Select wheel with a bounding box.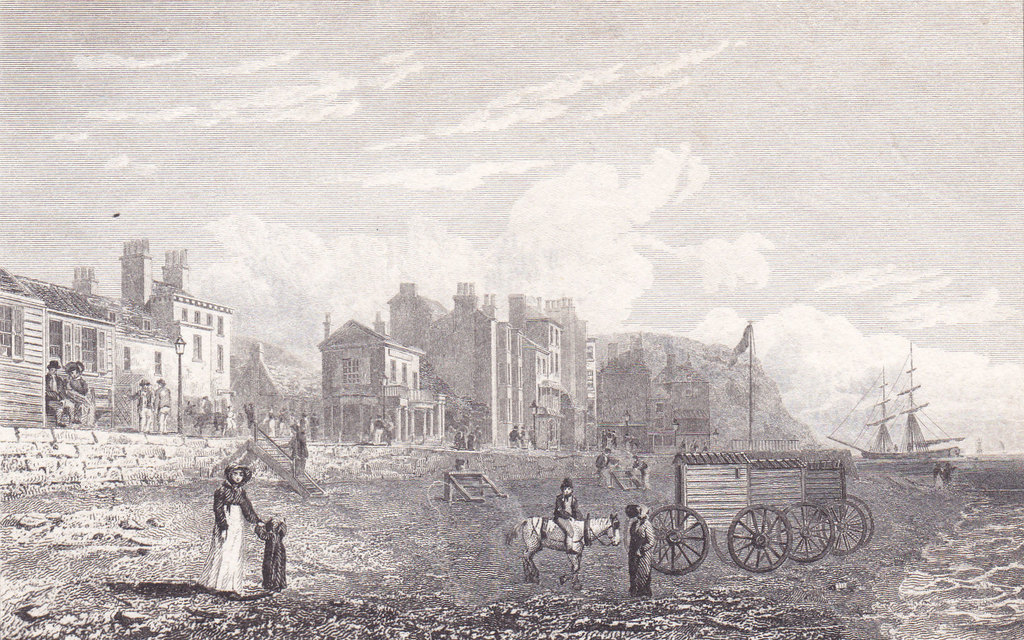
(x1=776, y1=498, x2=830, y2=561).
